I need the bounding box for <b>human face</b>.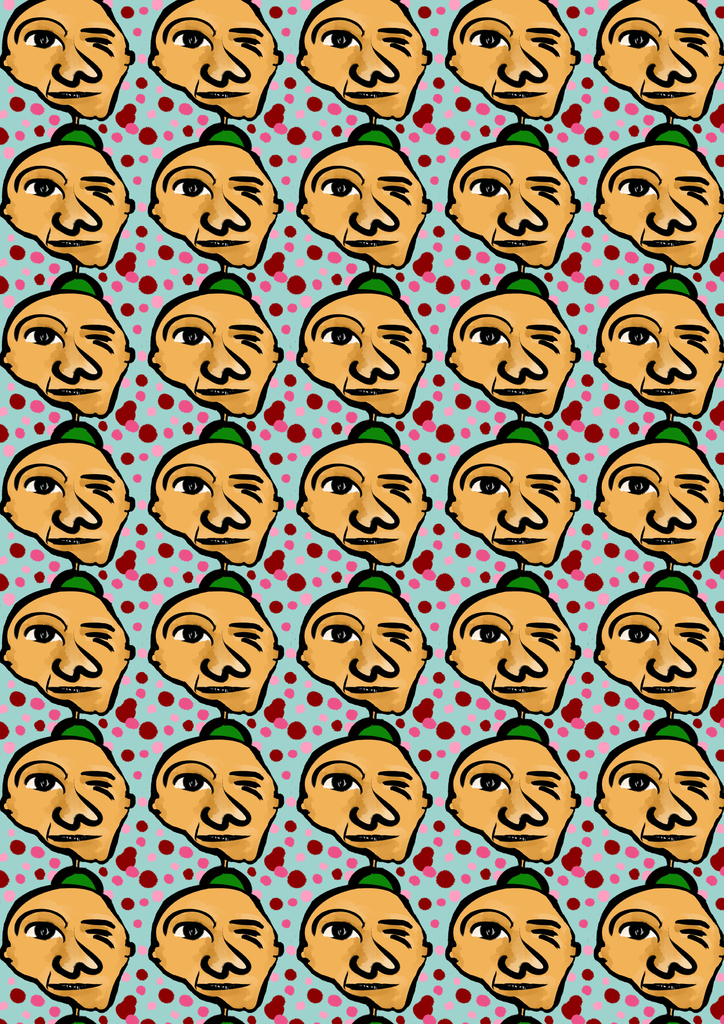
Here it is: <region>446, 120, 579, 274</region>.
